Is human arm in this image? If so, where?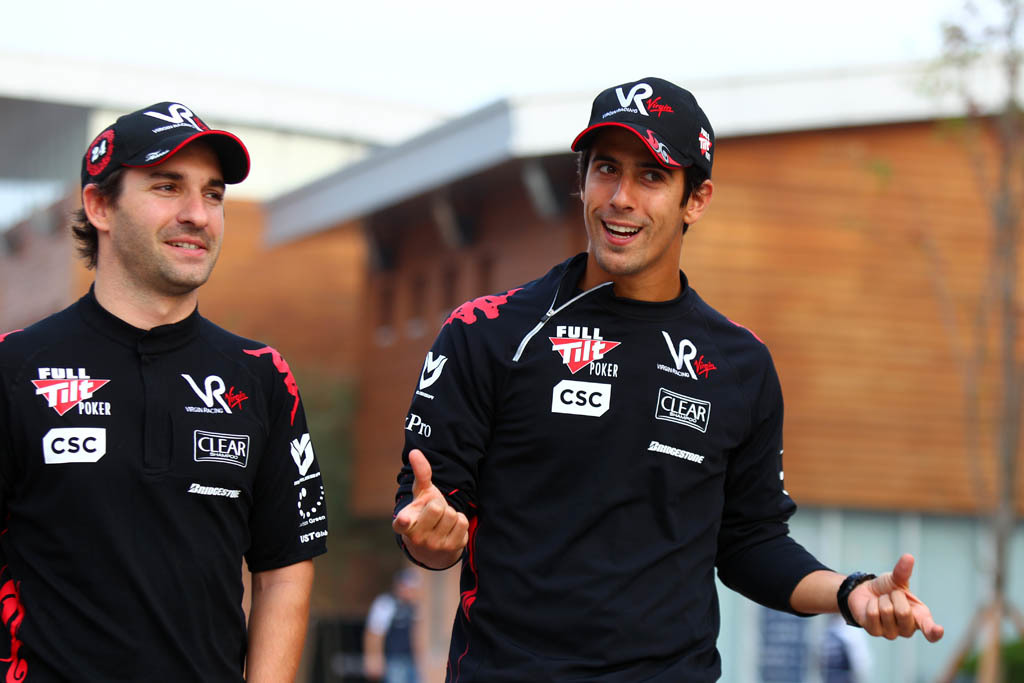
Yes, at 243,342,333,682.
